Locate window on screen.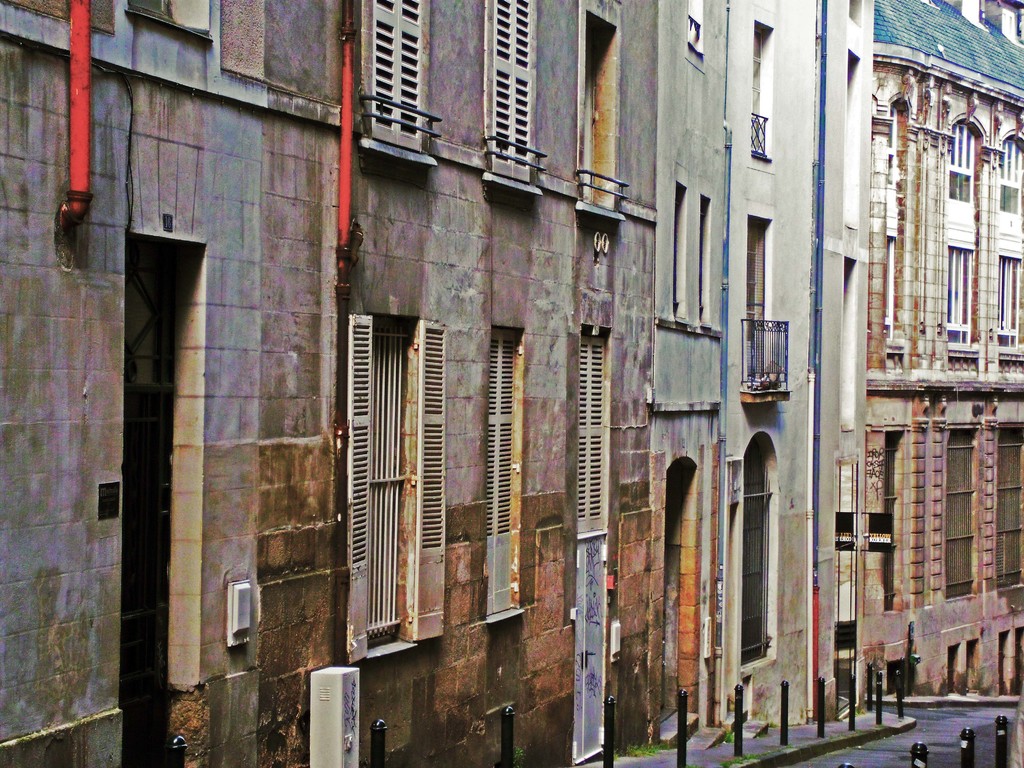
On screen at box=[584, 0, 620, 212].
